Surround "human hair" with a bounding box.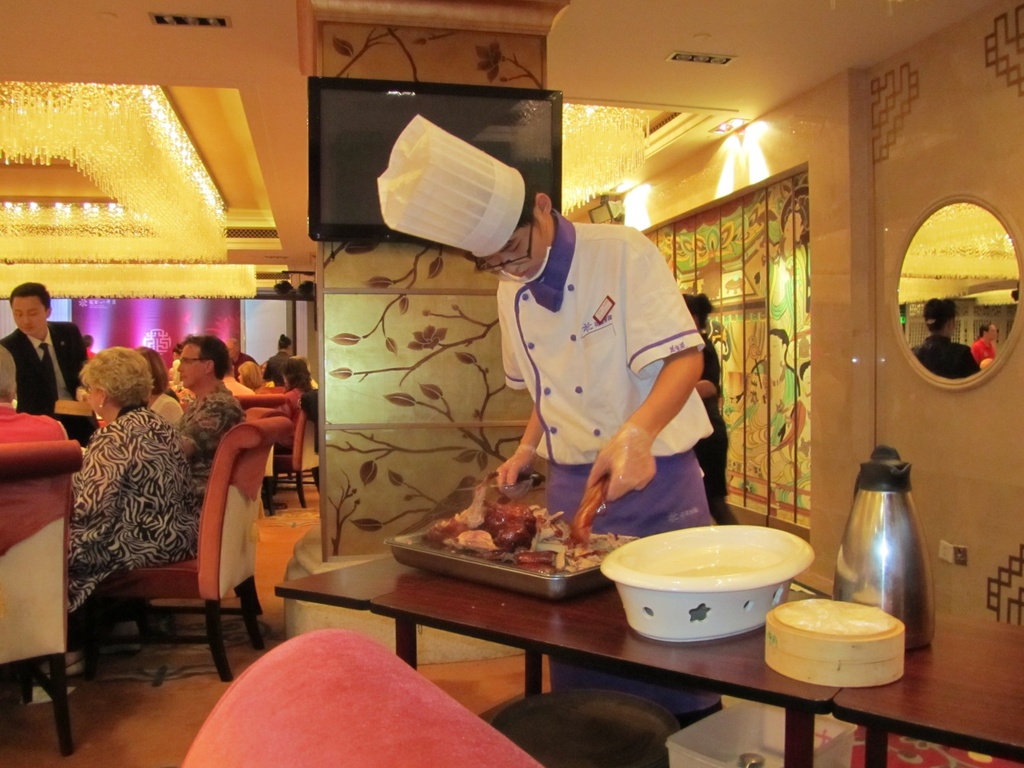
bbox(513, 176, 548, 234).
